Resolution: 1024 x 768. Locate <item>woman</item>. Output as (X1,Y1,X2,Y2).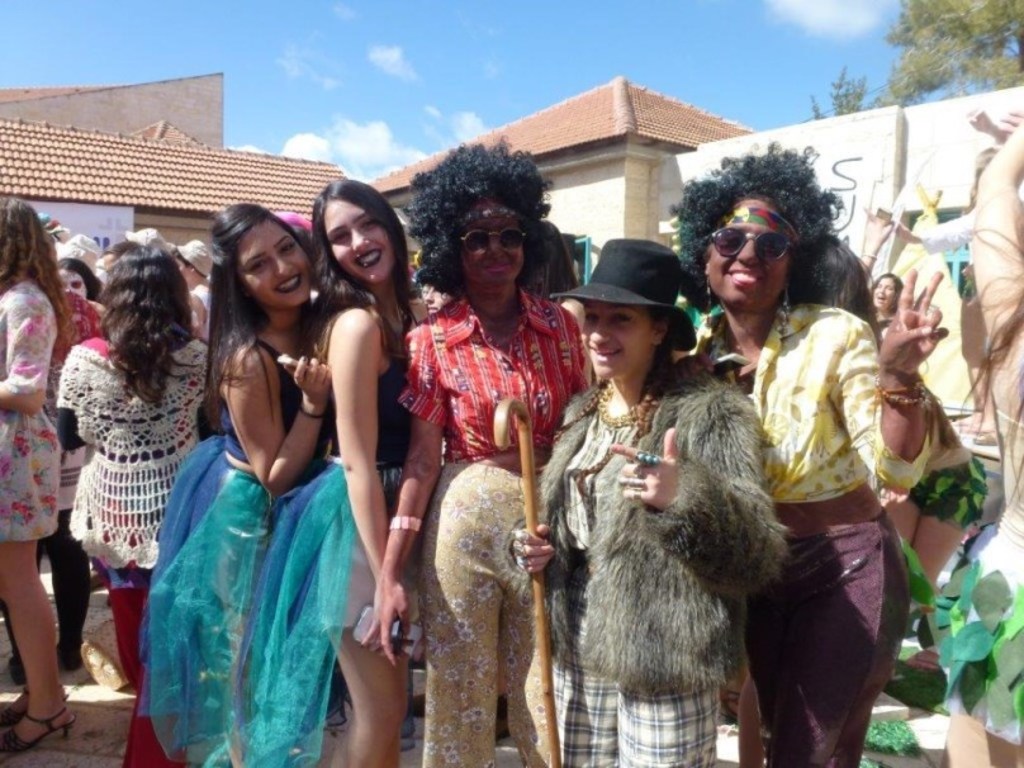
(887,387,982,577).
